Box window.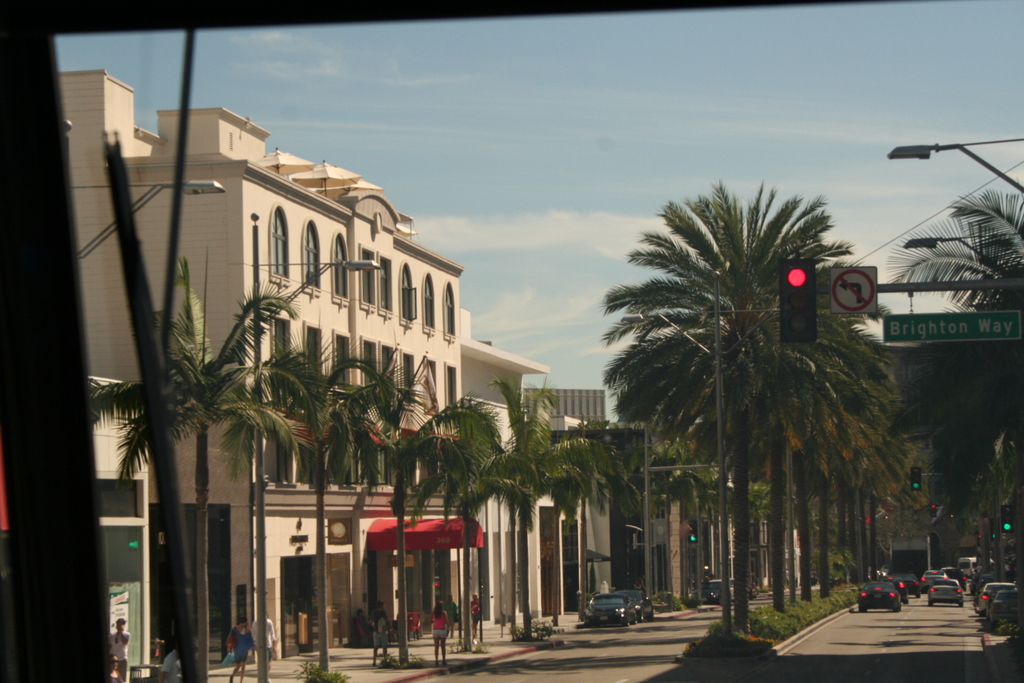
<bbox>442, 278, 459, 341</bbox>.
